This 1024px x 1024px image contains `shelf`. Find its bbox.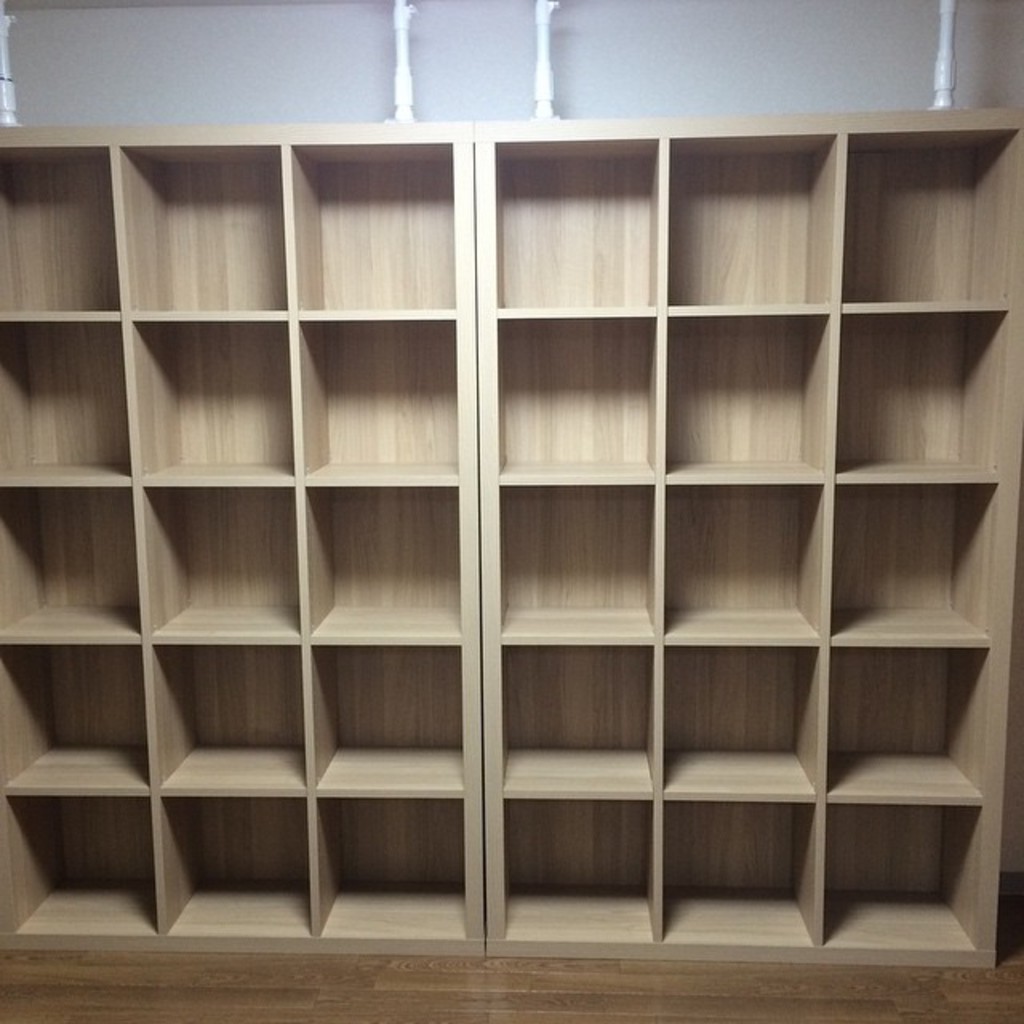
crop(659, 480, 840, 637).
